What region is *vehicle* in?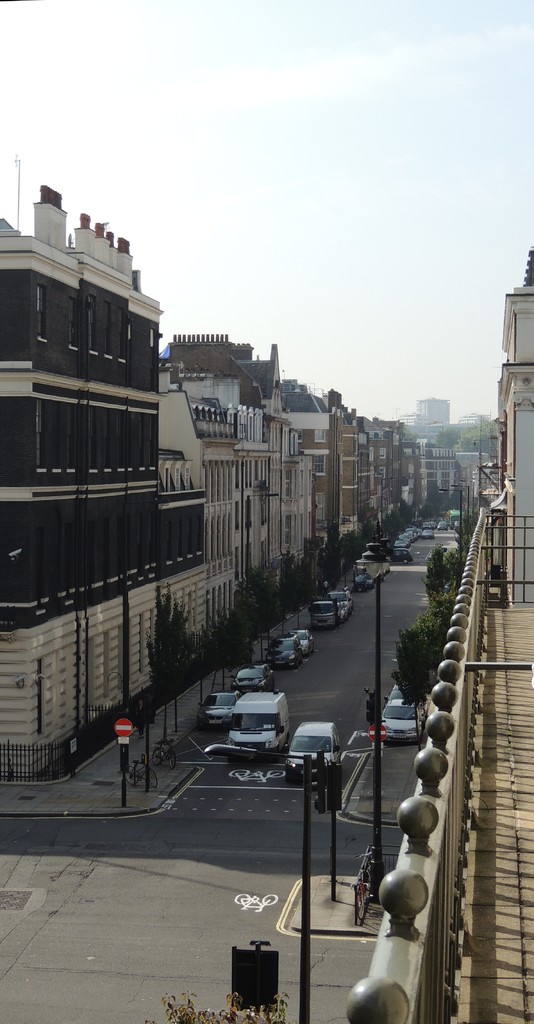
(x1=213, y1=694, x2=294, y2=763).
